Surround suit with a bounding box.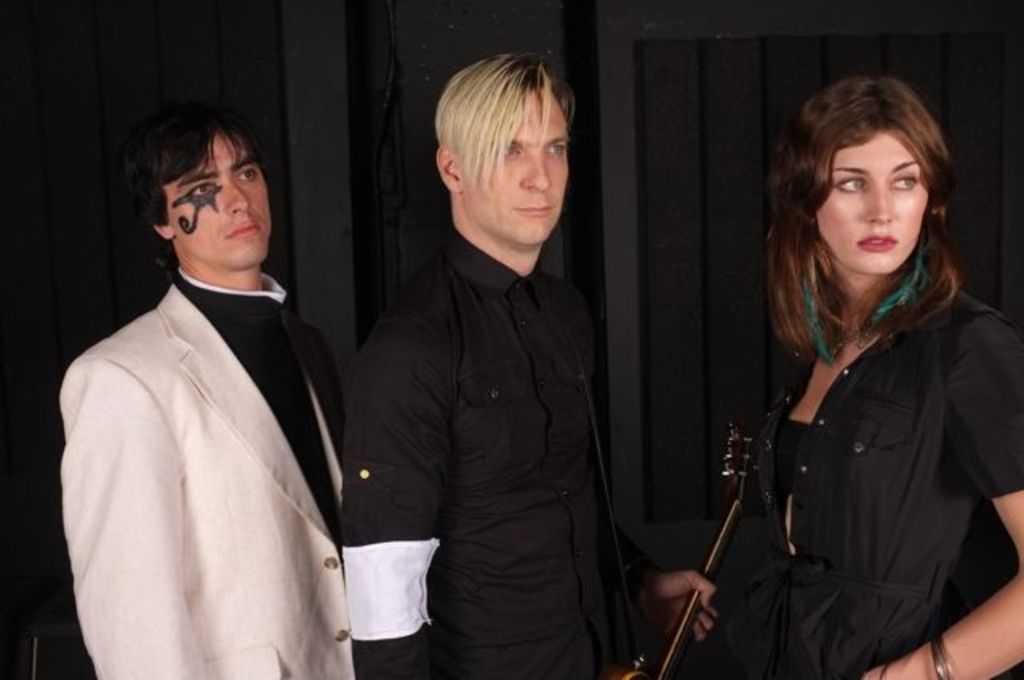
{"x1": 46, "y1": 157, "x2": 373, "y2": 675}.
